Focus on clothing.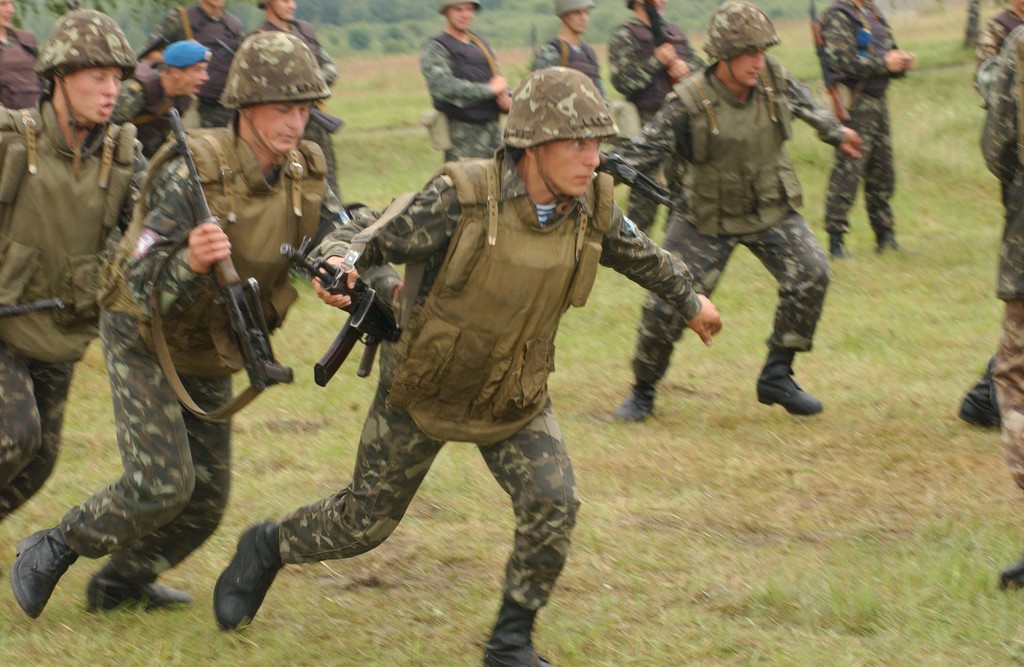
Focused at [63, 120, 352, 584].
